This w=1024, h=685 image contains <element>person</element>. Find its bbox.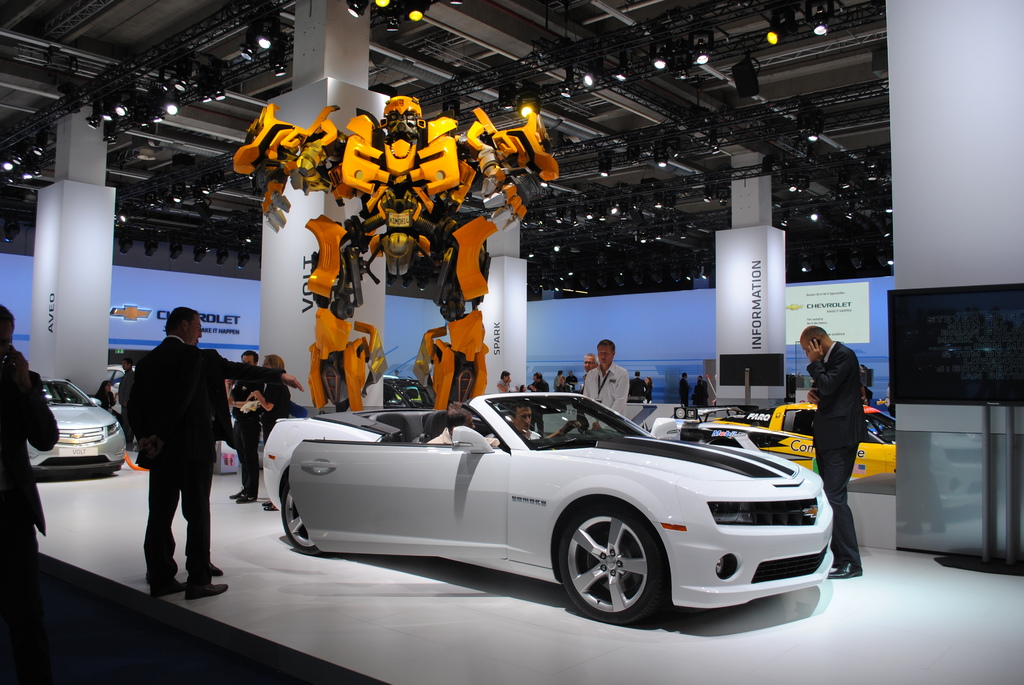
[218,350,262,505].
